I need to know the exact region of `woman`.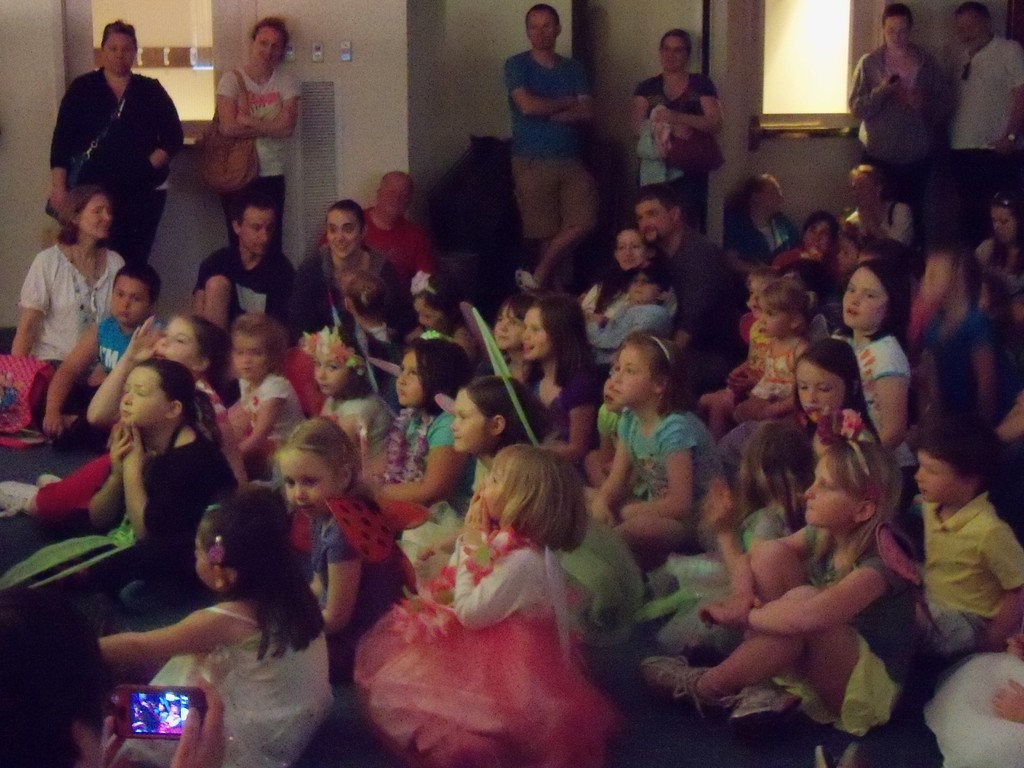
Region: (x1=5, y1=179, x2=133, y2=371).
